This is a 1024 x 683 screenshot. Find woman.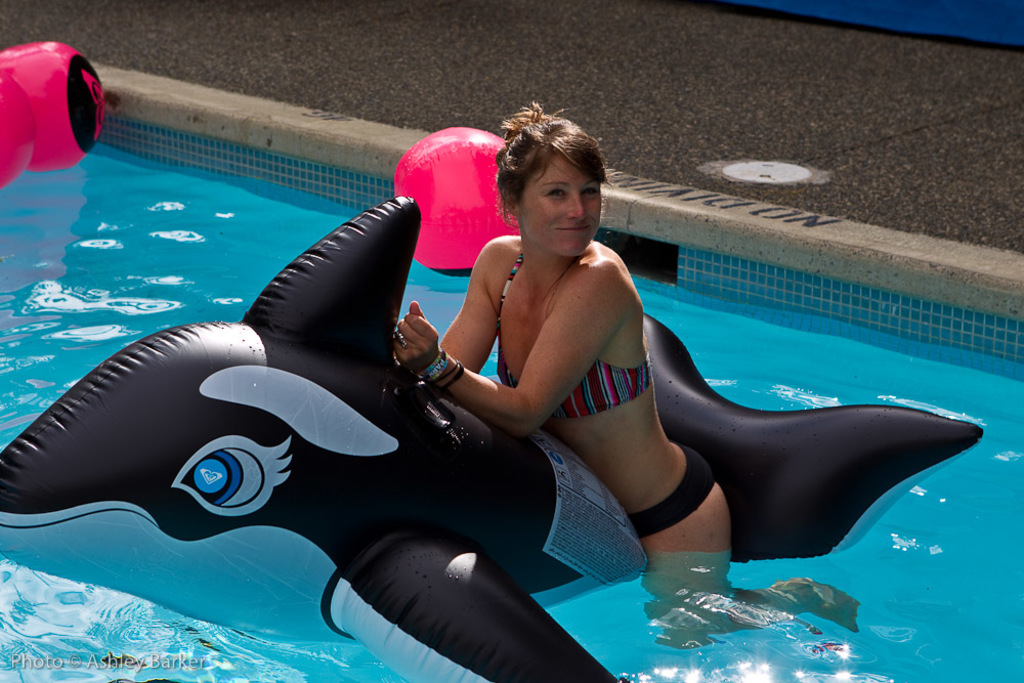
Bounding box: crop(403, 117, 709, 605).
